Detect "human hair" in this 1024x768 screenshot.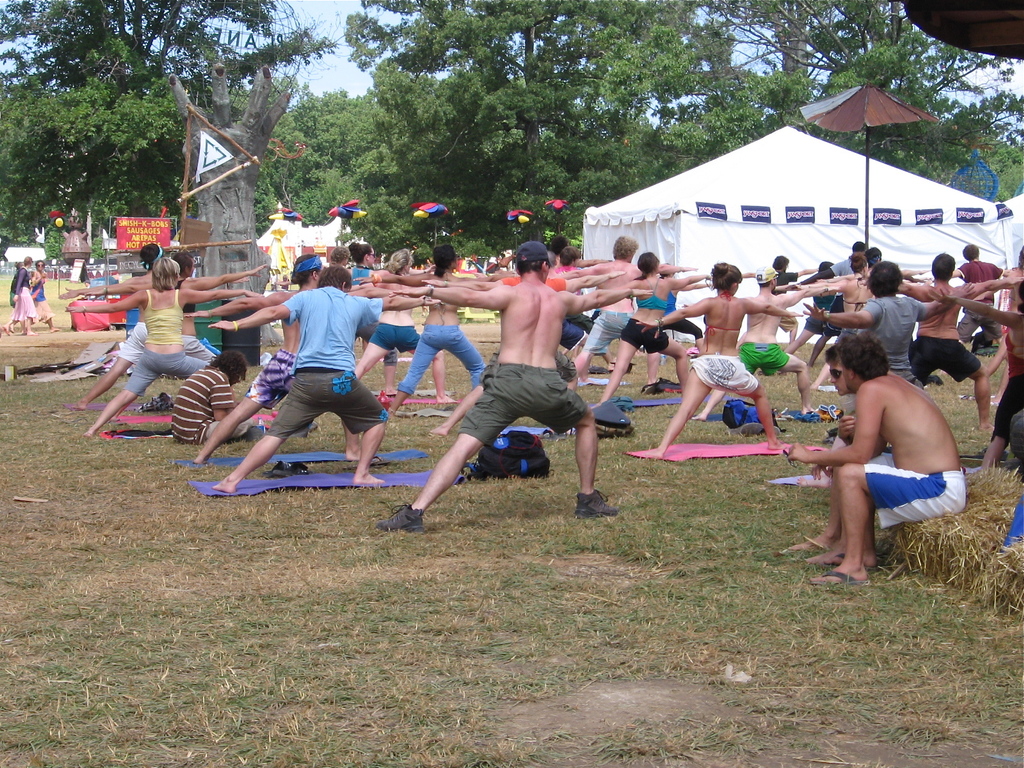
Detection: crop(612, 234, 639, 260).
